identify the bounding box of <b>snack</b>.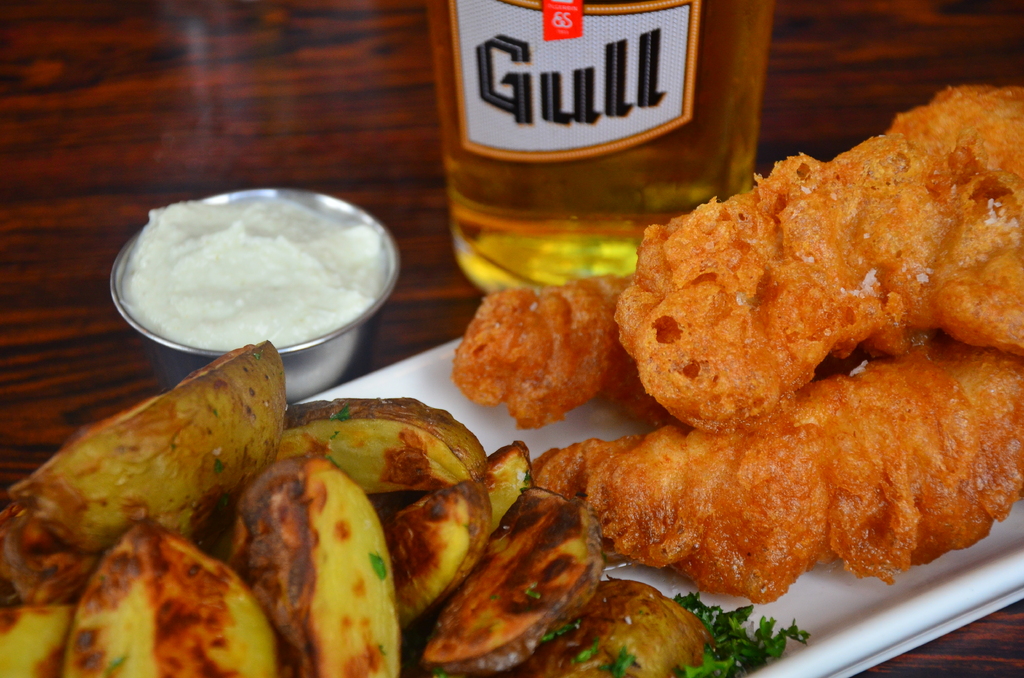
x1=0 y1=341 x2=806 y2=676.
